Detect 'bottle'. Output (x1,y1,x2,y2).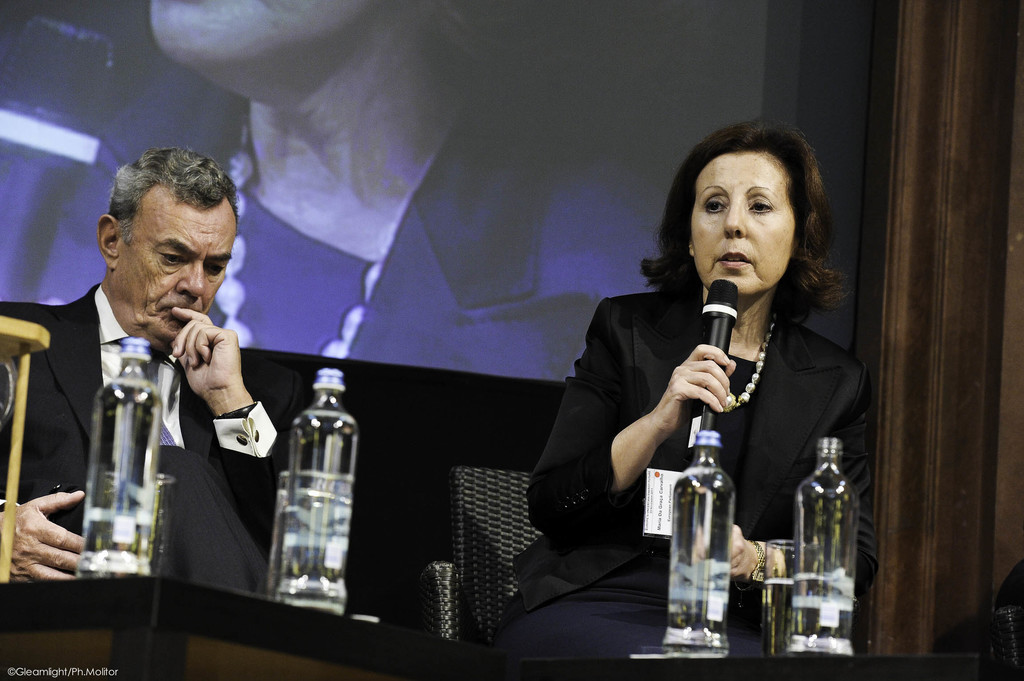
(275,371,356,613).
